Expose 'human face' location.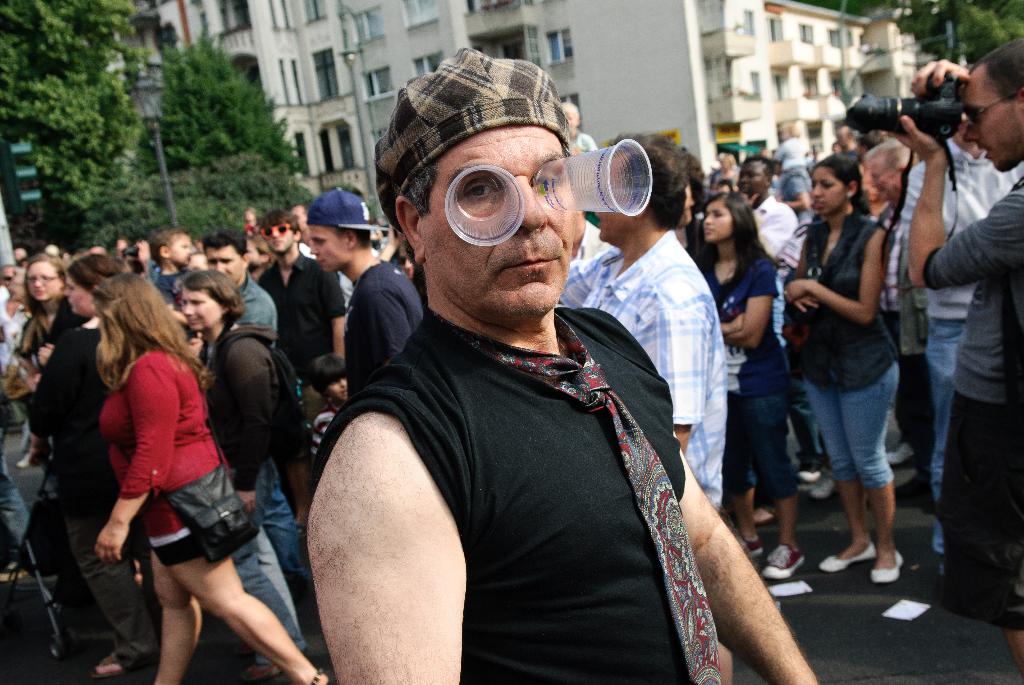
Exposed at BBox(871, 161, 901, 204).
